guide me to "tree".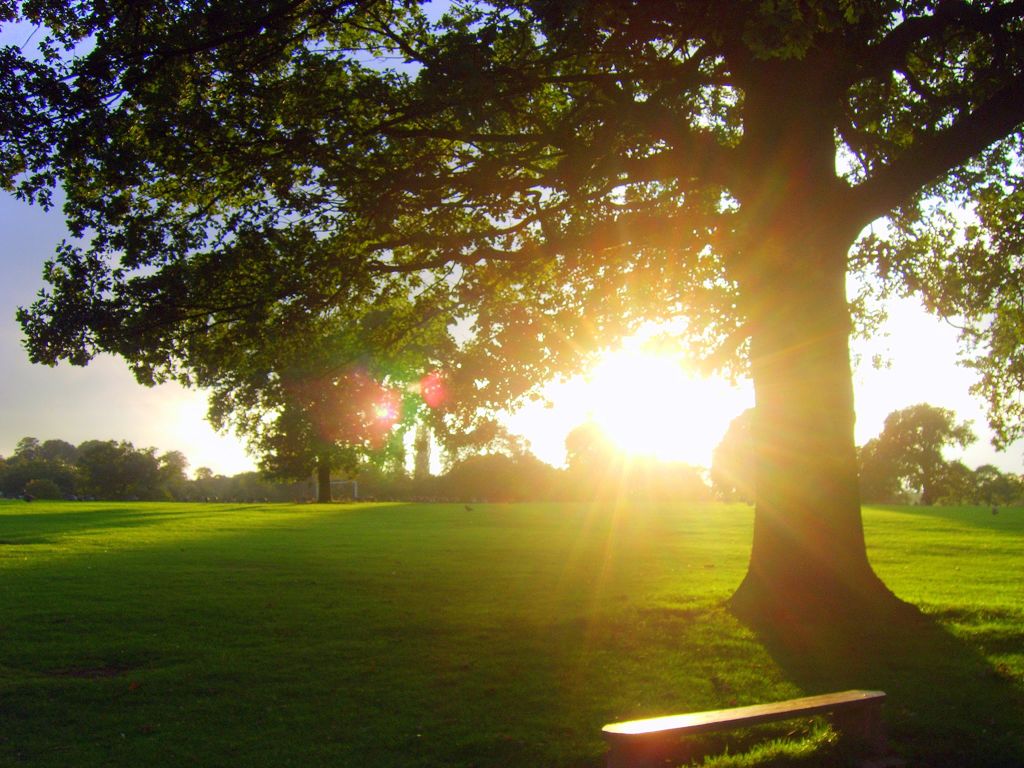
Guidance: l=16, t=3, r=977, b=595.
